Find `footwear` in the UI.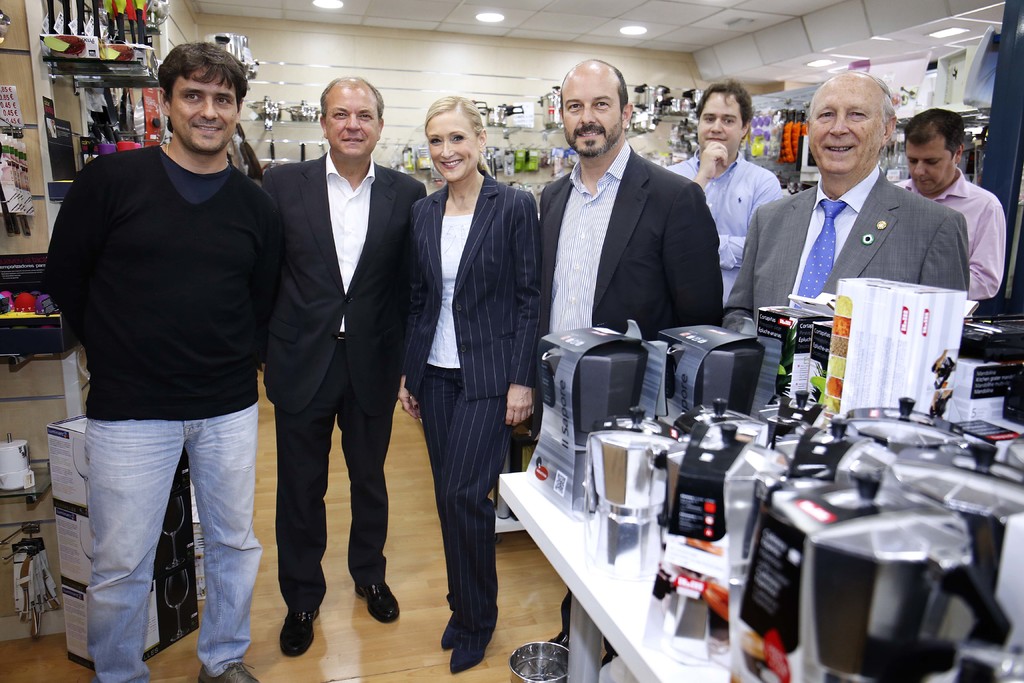
UI element at {"x1": 352, "y1": 582, "x2": 401, "y2": 623}.
